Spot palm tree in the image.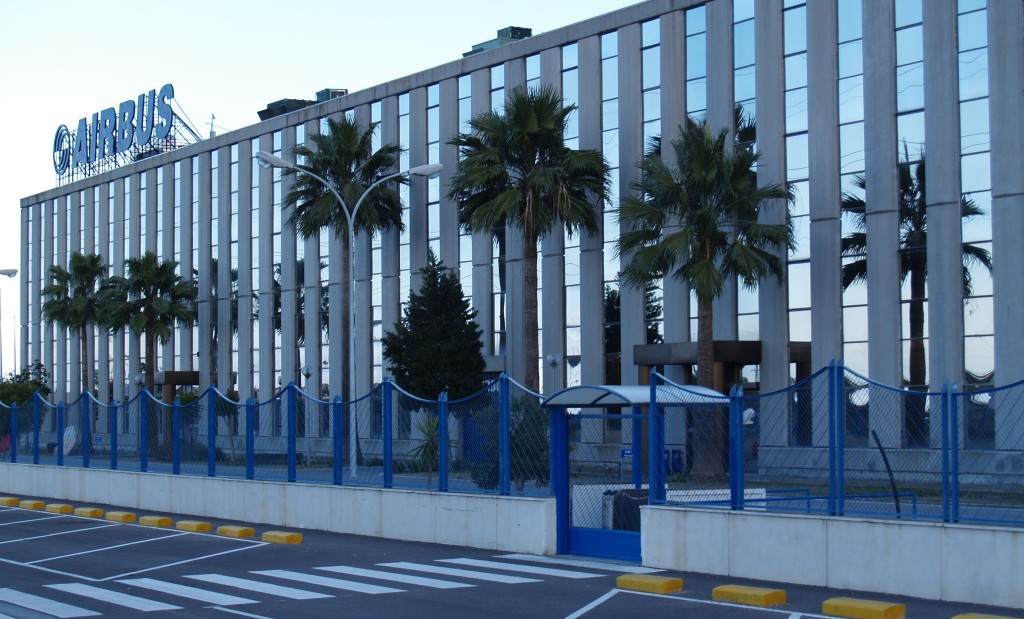
palm tree found at 456, 89, 592, 440.
